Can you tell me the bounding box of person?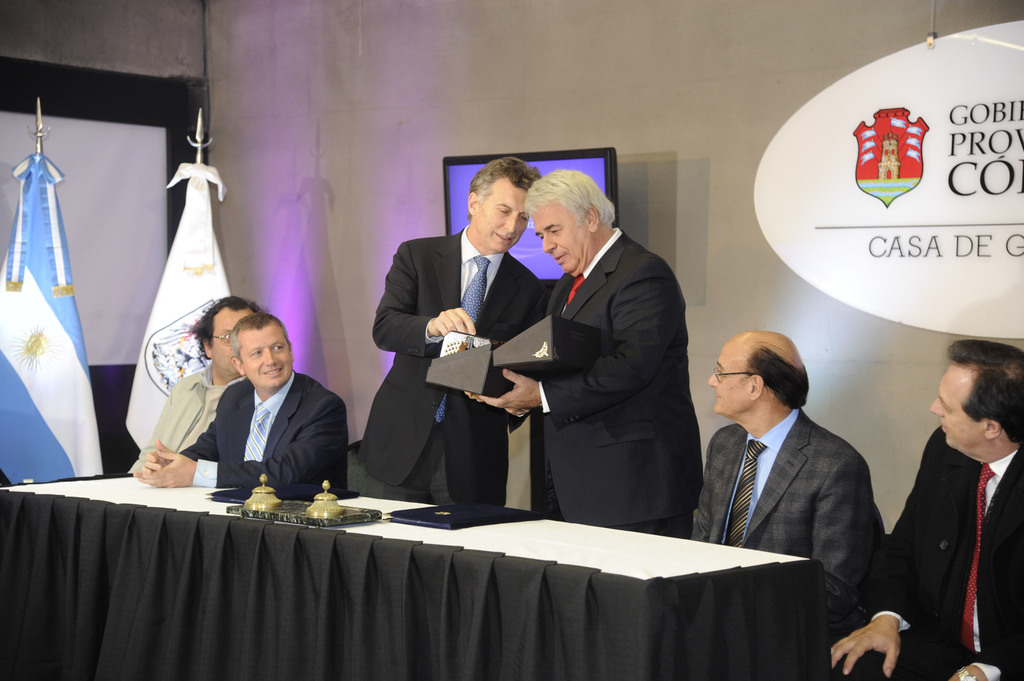
bbox(356, 154, 554, 507).
